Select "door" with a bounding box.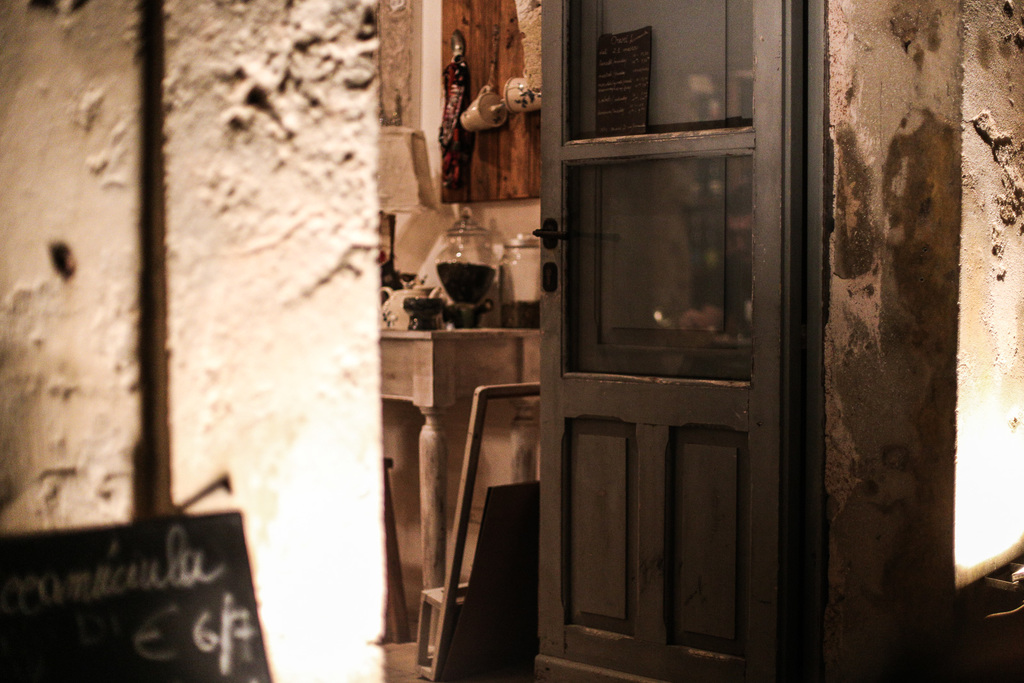
select_region(530, 0, 829, 682).
